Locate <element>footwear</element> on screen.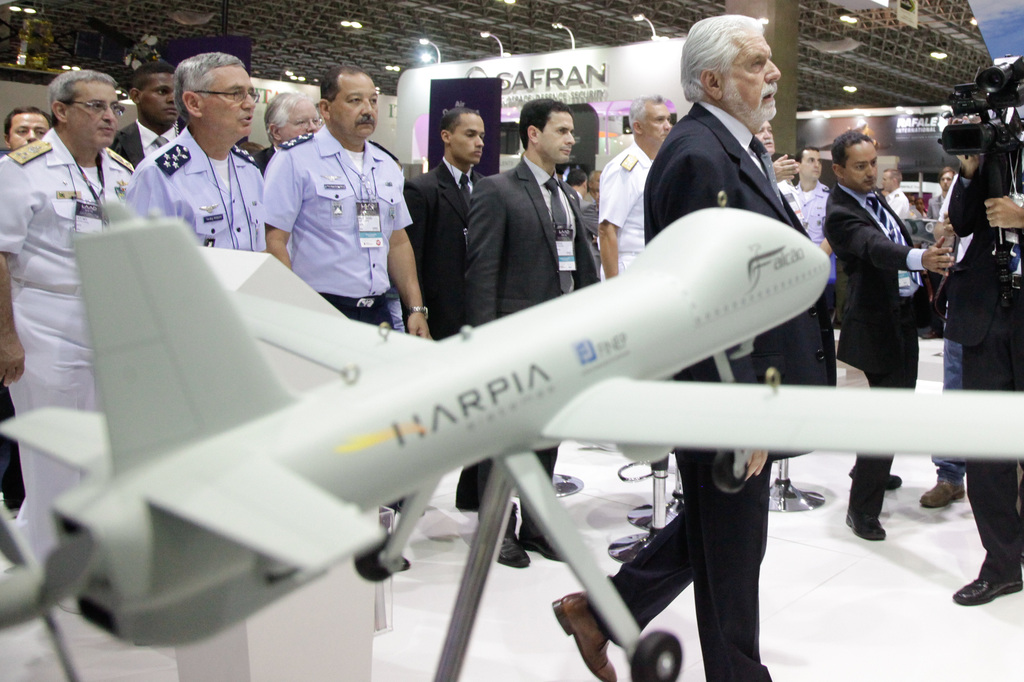
On screen at BBox(842, 510, 891, 540).
